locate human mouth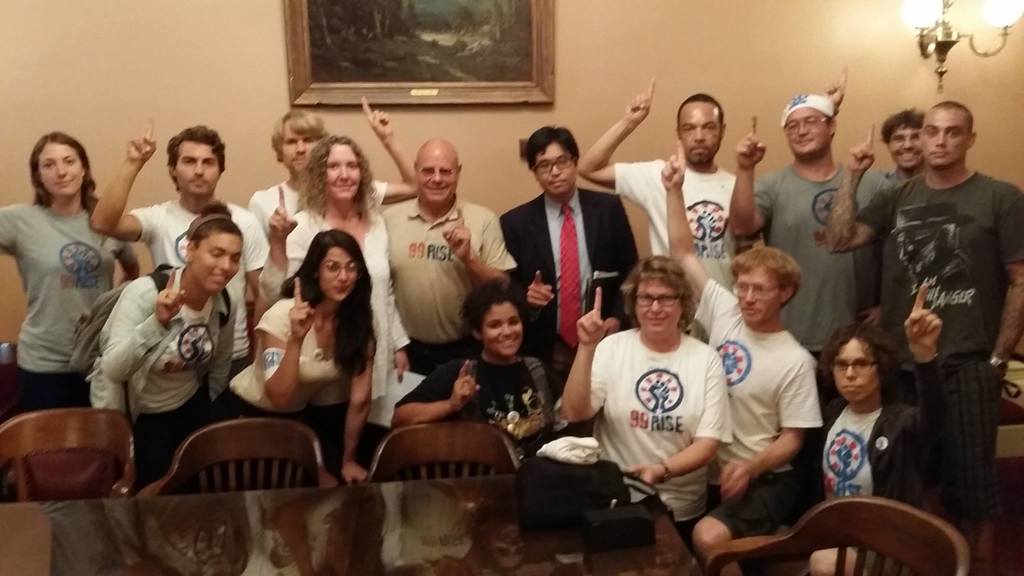
[507, 339, 513, 344]
